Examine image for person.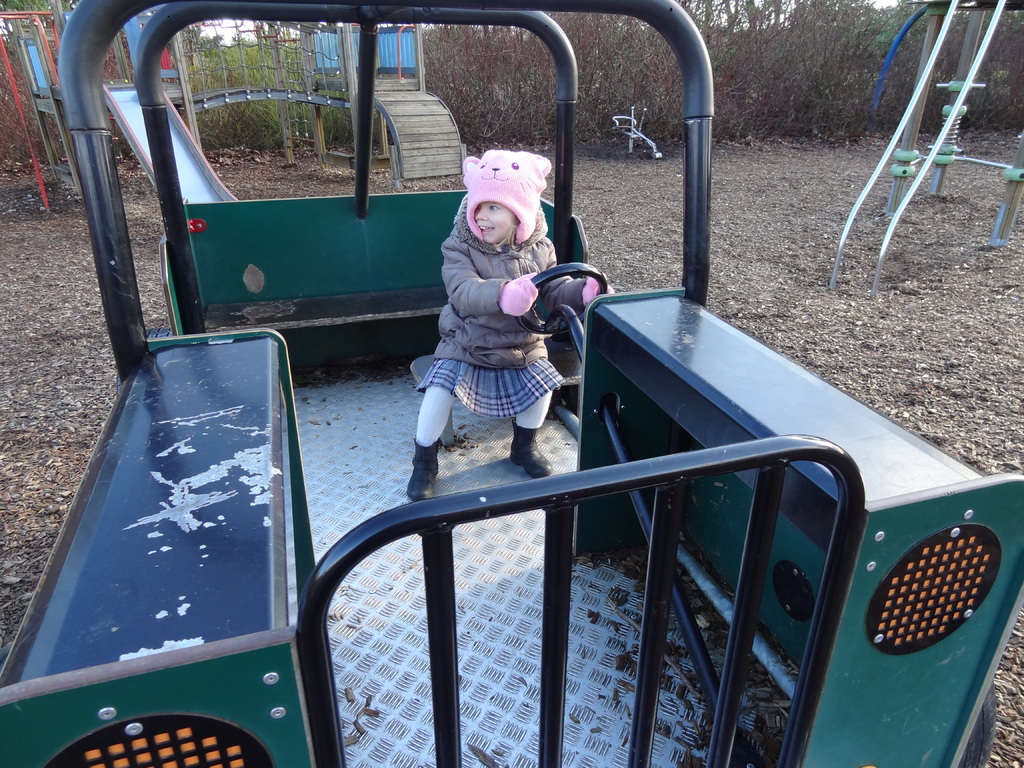
Examination result: (x1=413, y1=125, x2=582, y2=511).
